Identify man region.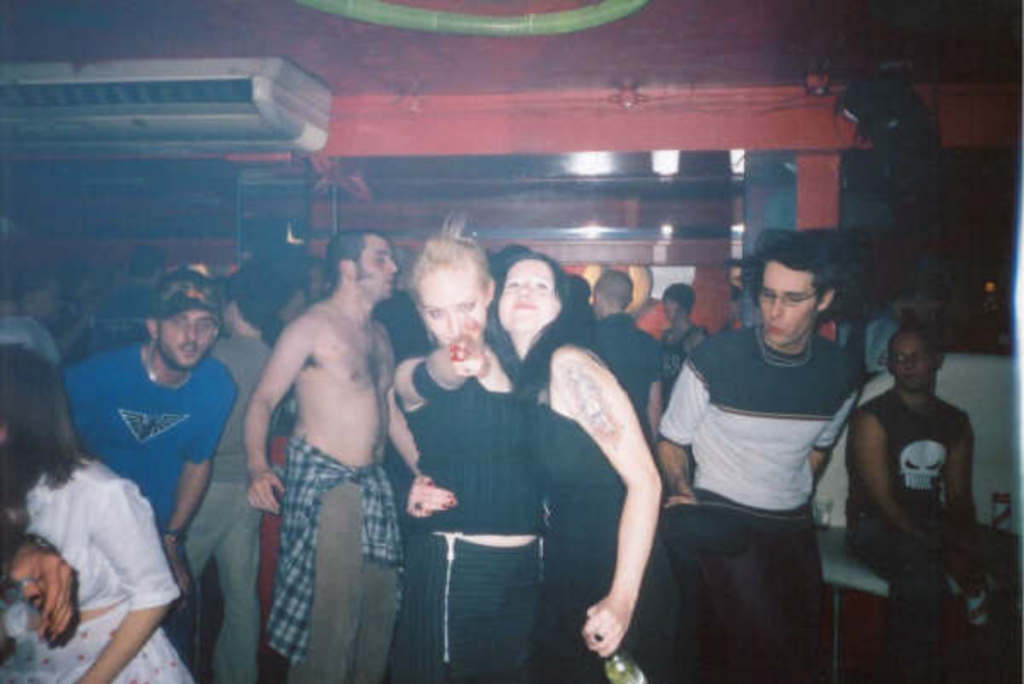
Region: select_region(172, 261, 285, 682).
